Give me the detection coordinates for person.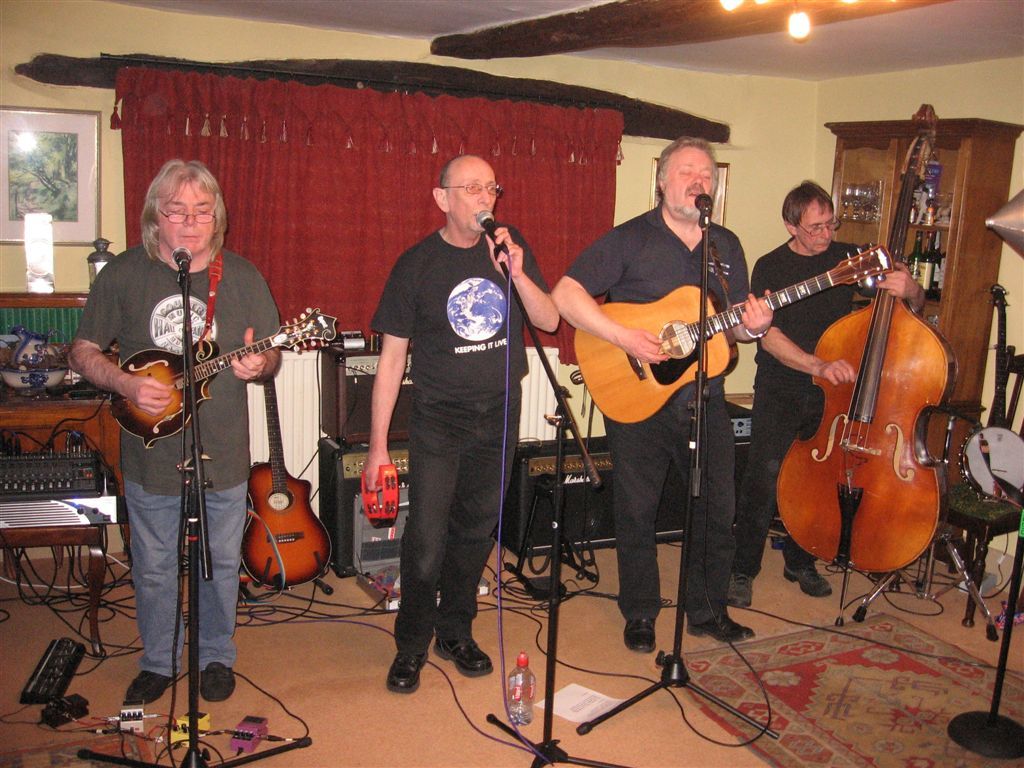
region(367, 148, 562, 698).
